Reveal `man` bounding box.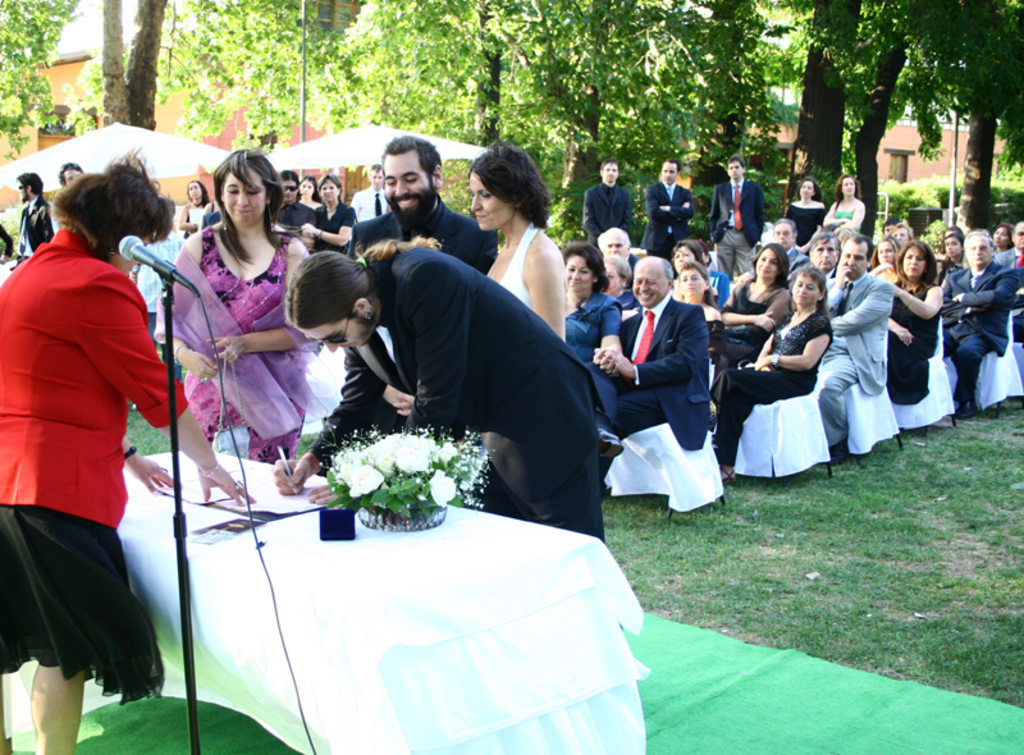
Revealed: <region>344, 131, 498, 284</region>.
